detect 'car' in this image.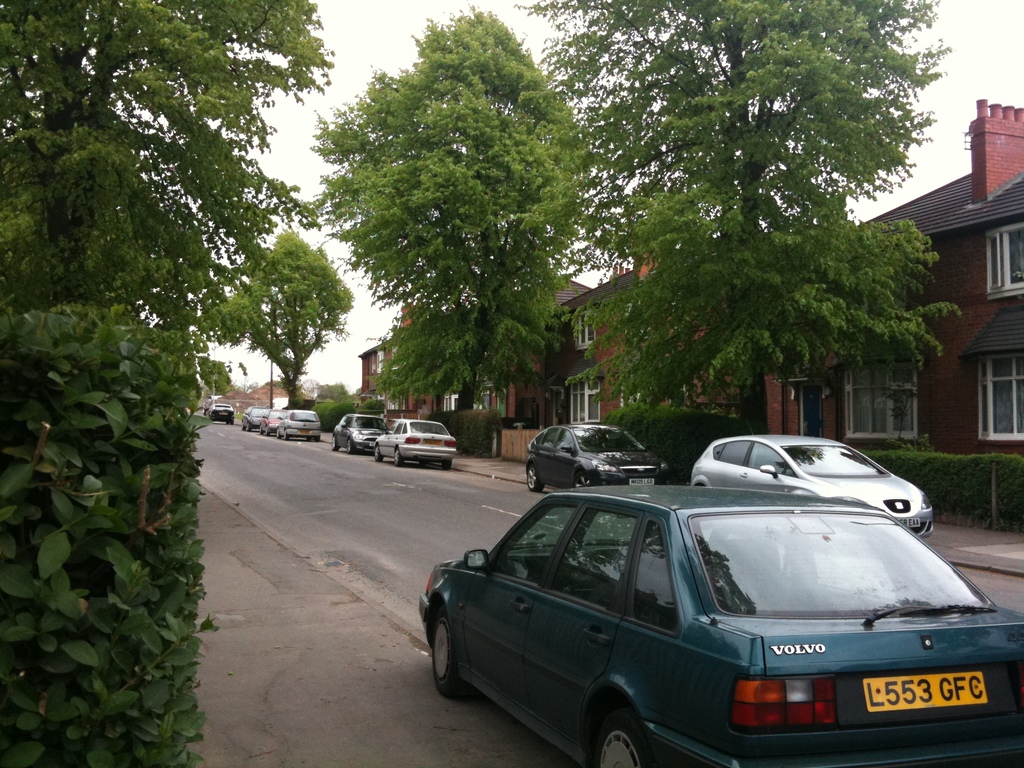
Detection: pyautogui.locateOnScreen(689, 422, 935, 542).
